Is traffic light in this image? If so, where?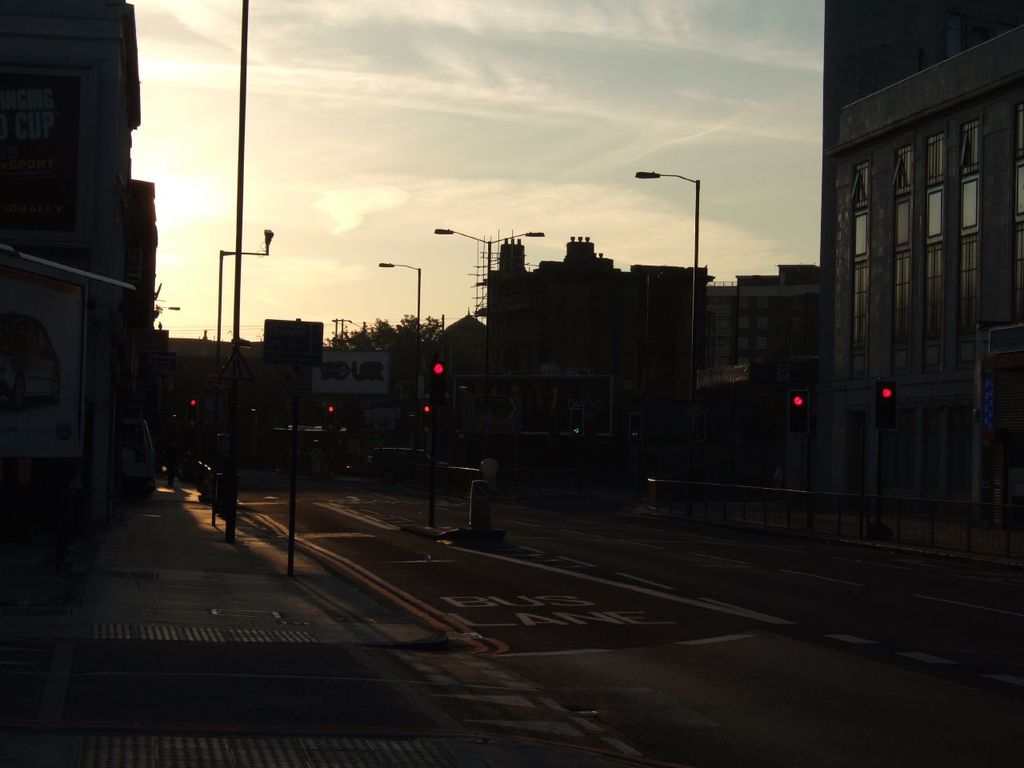
Yes, at {"left": 429, "top": 360, "right": 446, "bottom": 402}.
